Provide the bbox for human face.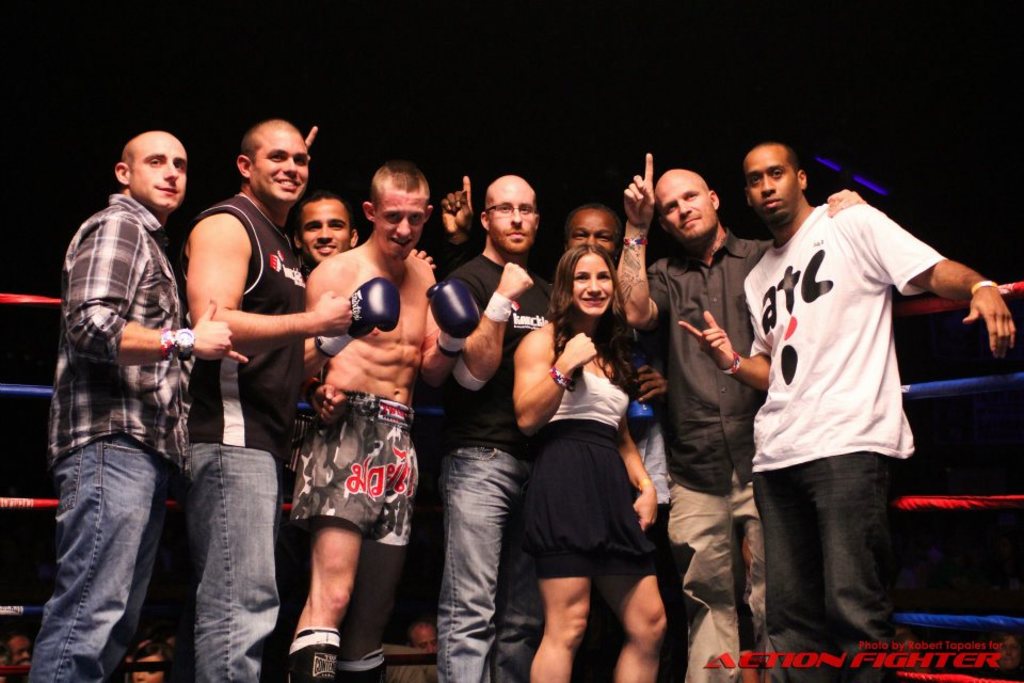
l=653, t=171, r=717, b=243.
